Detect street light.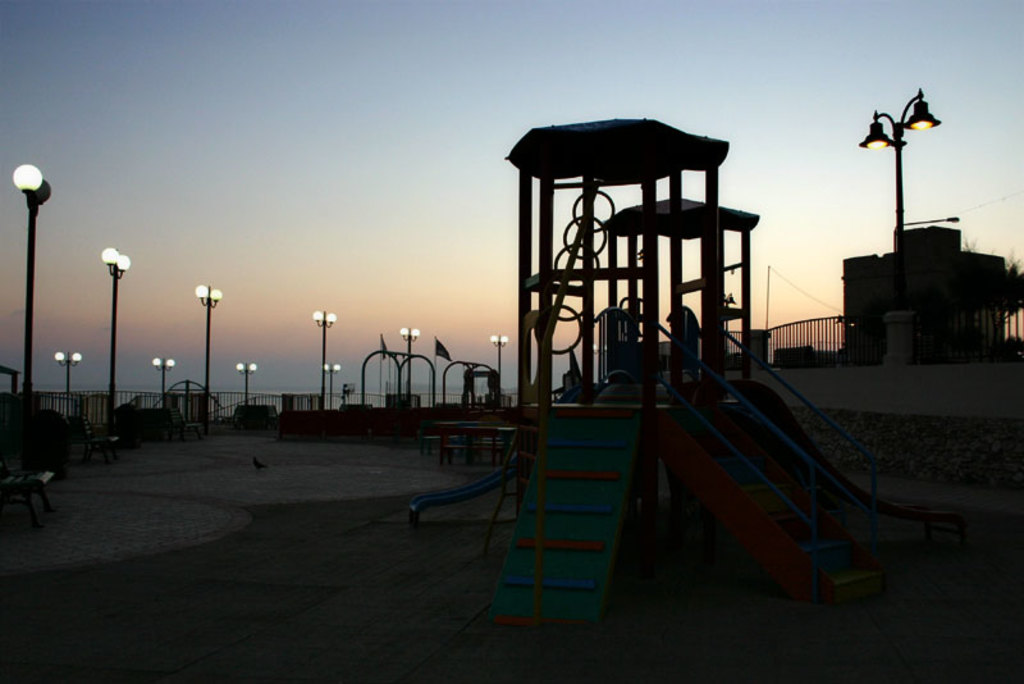
Detected at locate(195, 281, 221, 436).
